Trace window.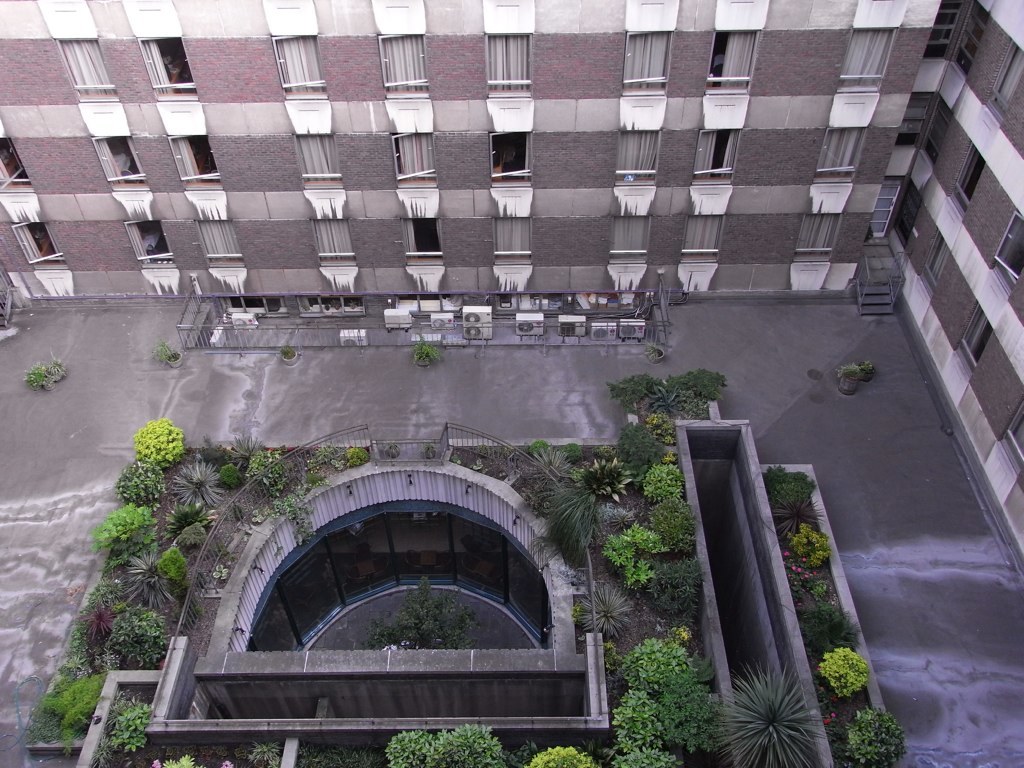
Traced to crop(273, 37, 320, 93).
